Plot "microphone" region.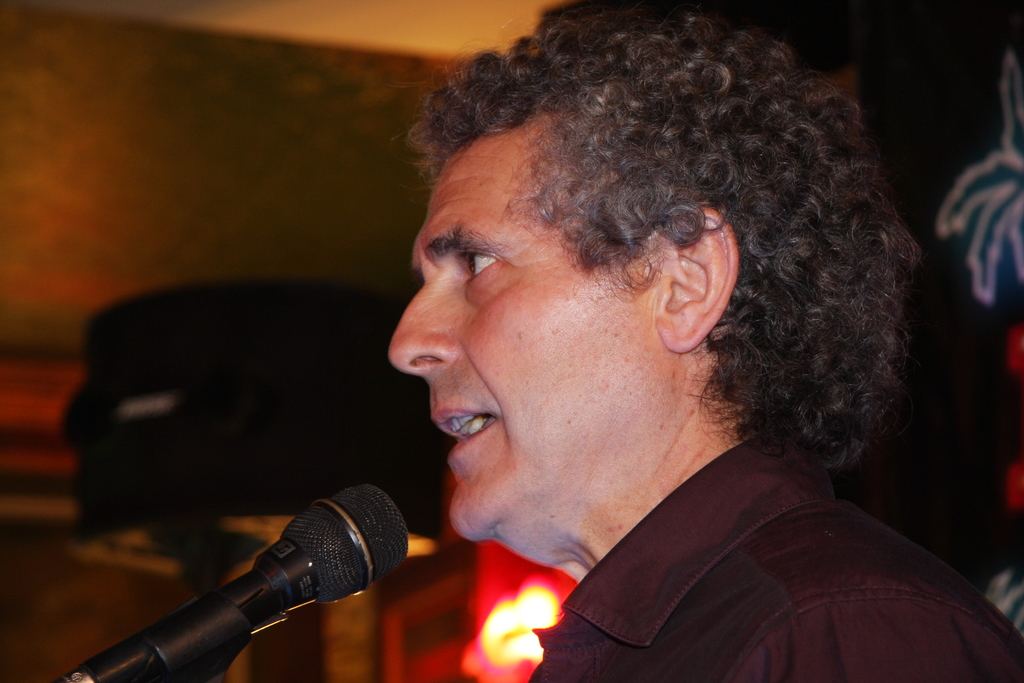
Plotted at [79,483,415,675].
